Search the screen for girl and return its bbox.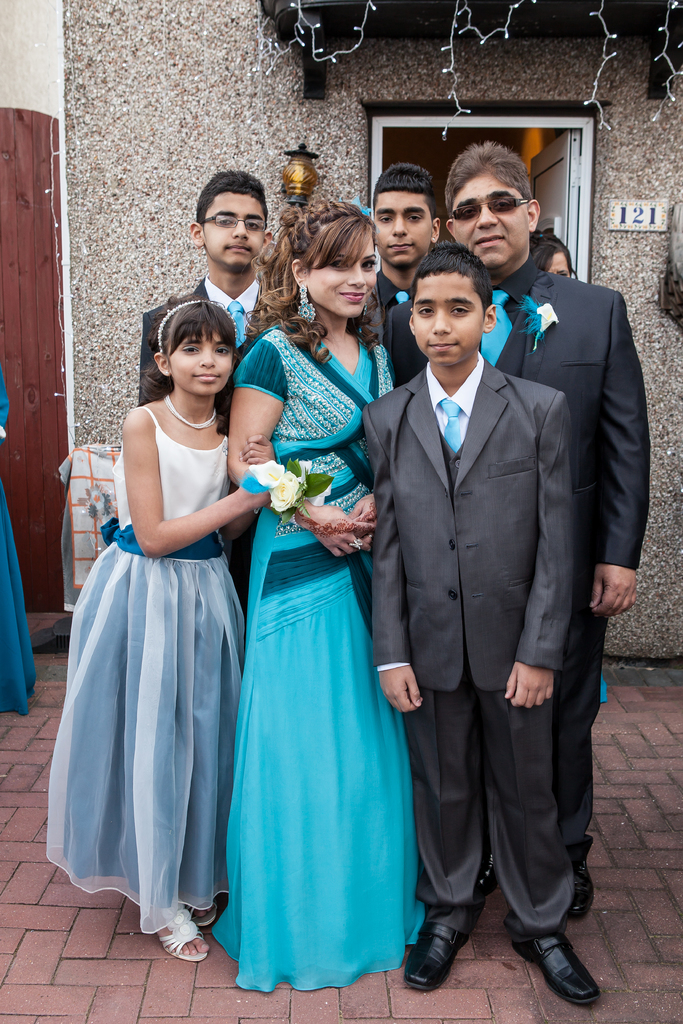
Found: 51,301,290,978.
